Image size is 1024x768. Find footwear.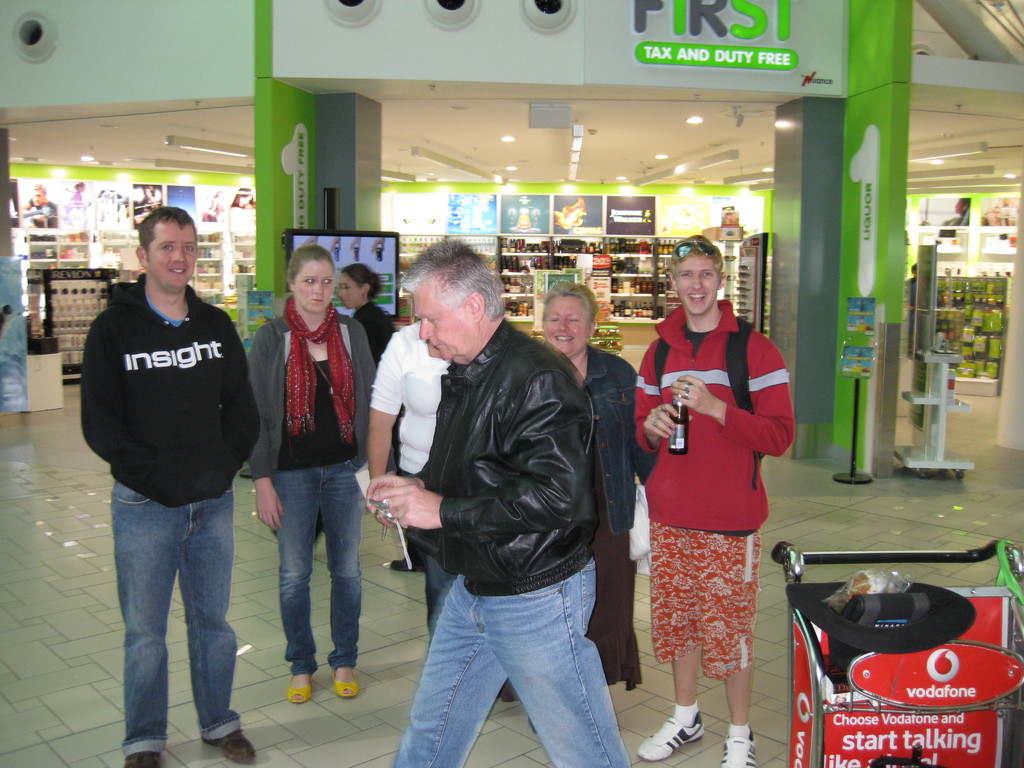
bbox=[636, 714, 710, 760].
